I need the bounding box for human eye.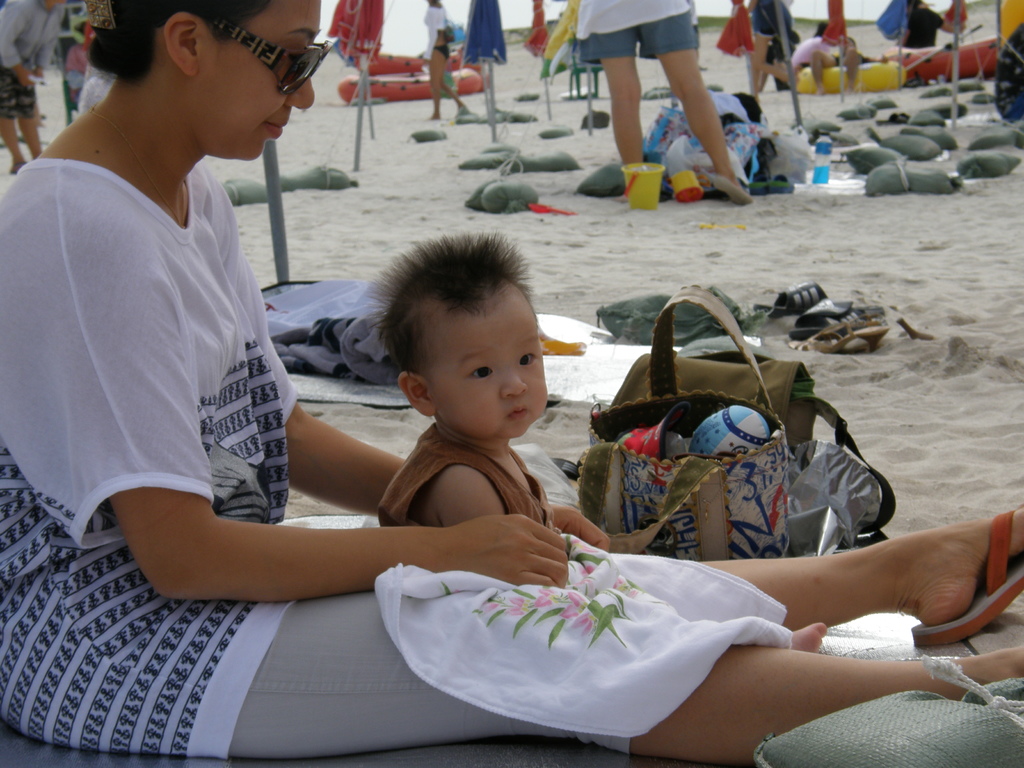
Here it is: x1=461 y1=358 x2=495 y2=383.
